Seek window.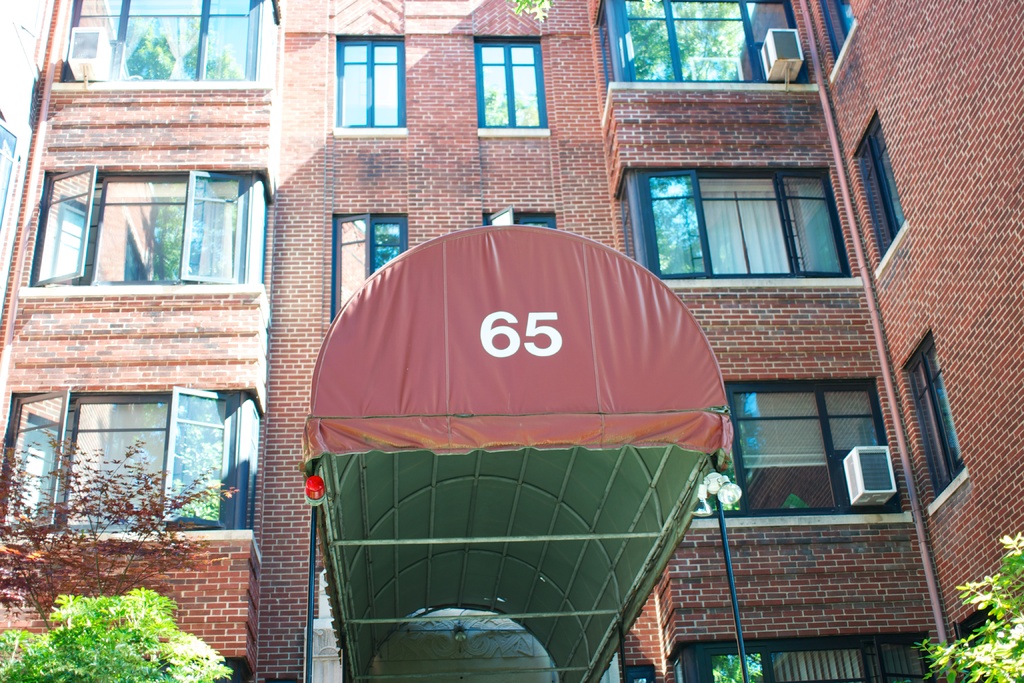
box=[594, 12, 614, 88].
